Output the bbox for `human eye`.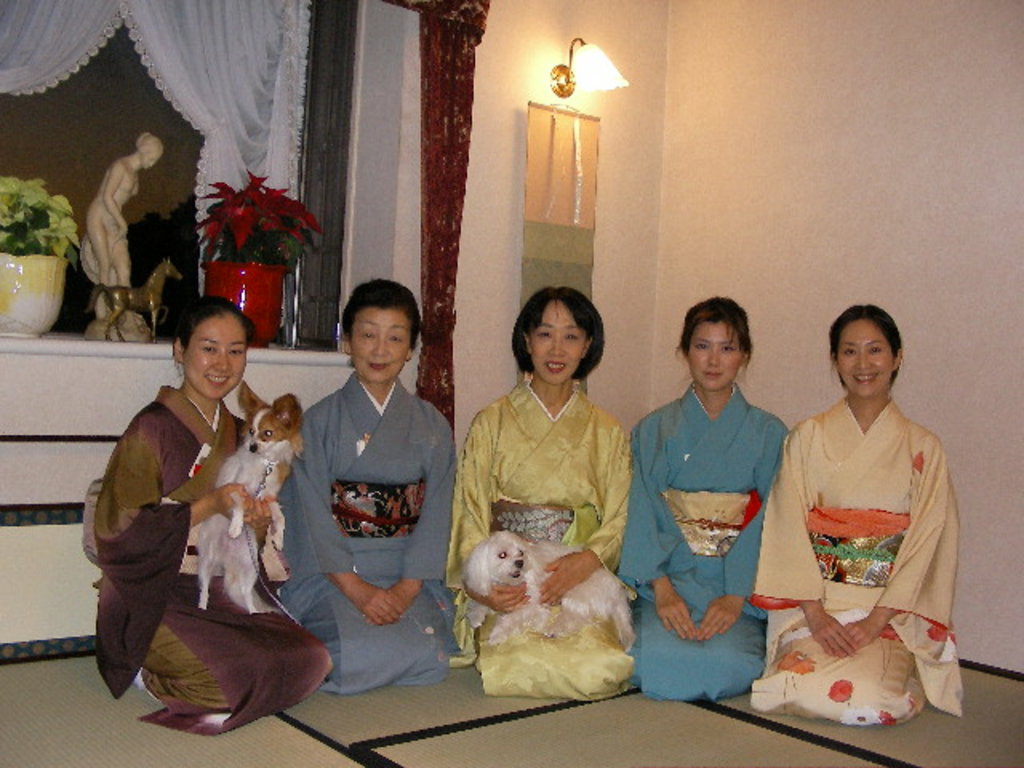
565:328:579:349.
